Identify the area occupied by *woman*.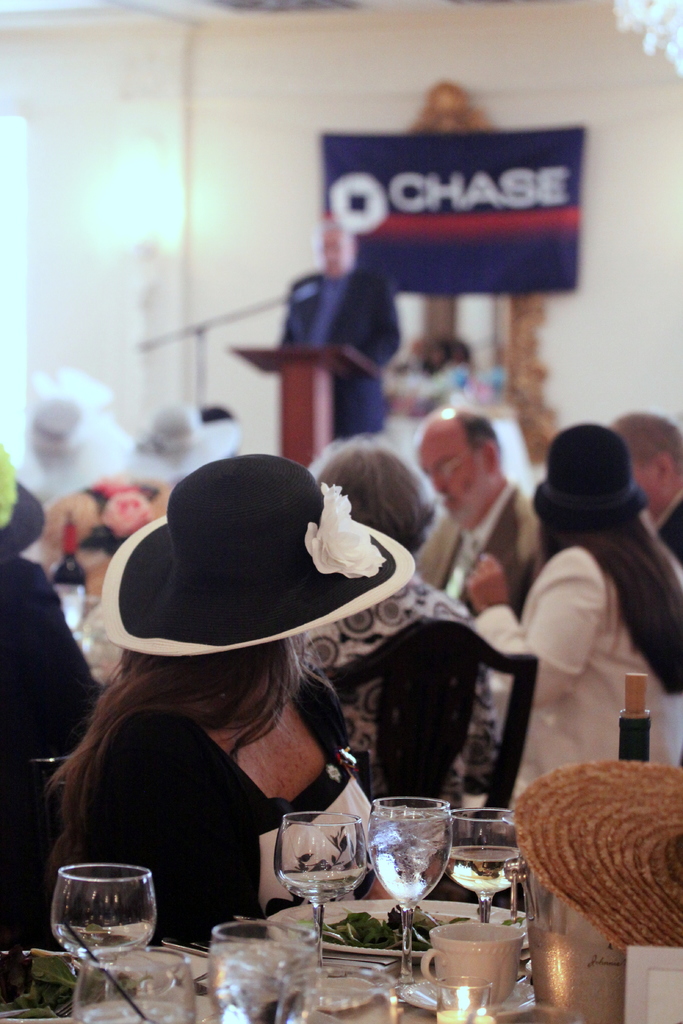
Area: {"x1": 299, "y1": 438, "x2": 502, "y2": 828}.
